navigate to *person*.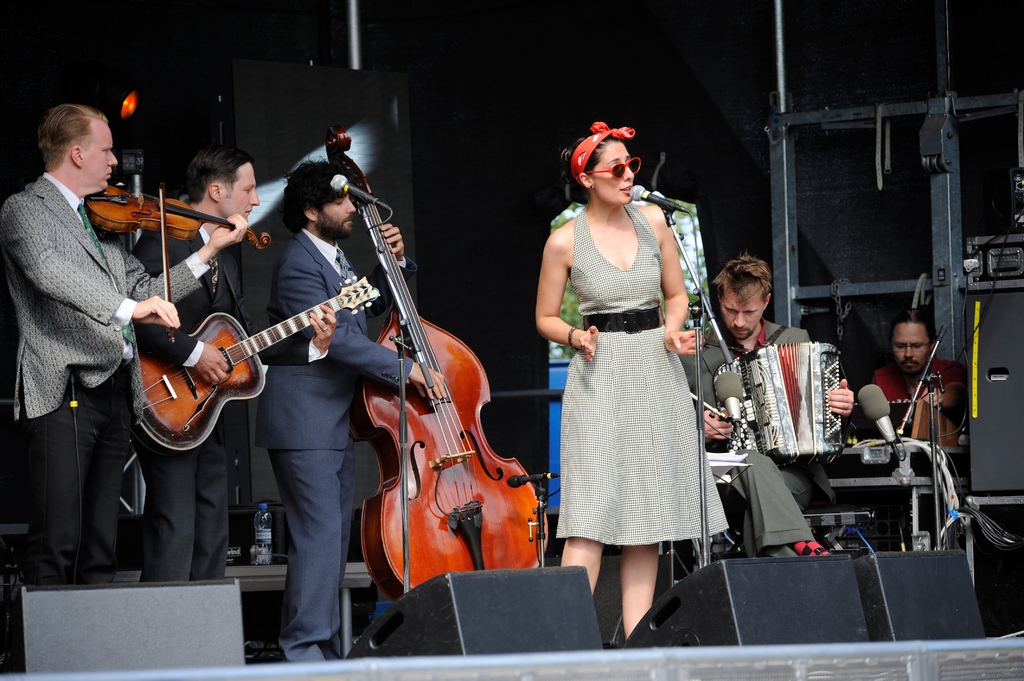
Navigation target: {"x1": 4, "y1": 103, "x2": 244, "y2": 582}.
